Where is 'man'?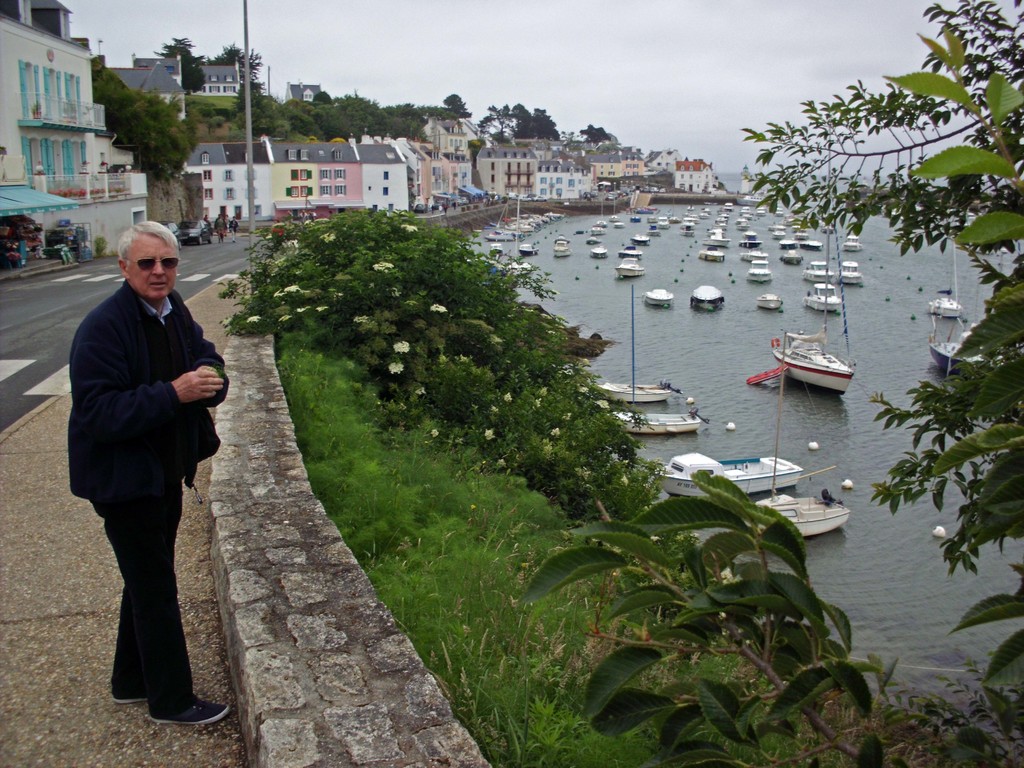
detection(57, 221, 226, 711).
